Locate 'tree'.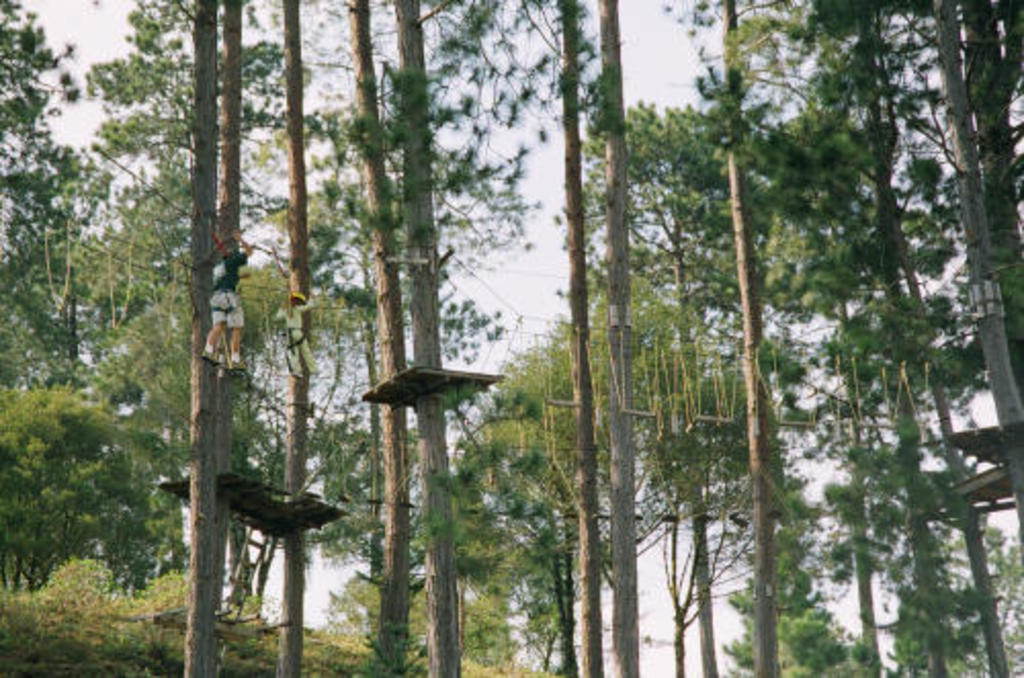
Bounding box: box=[623, 92, 758, 676].
